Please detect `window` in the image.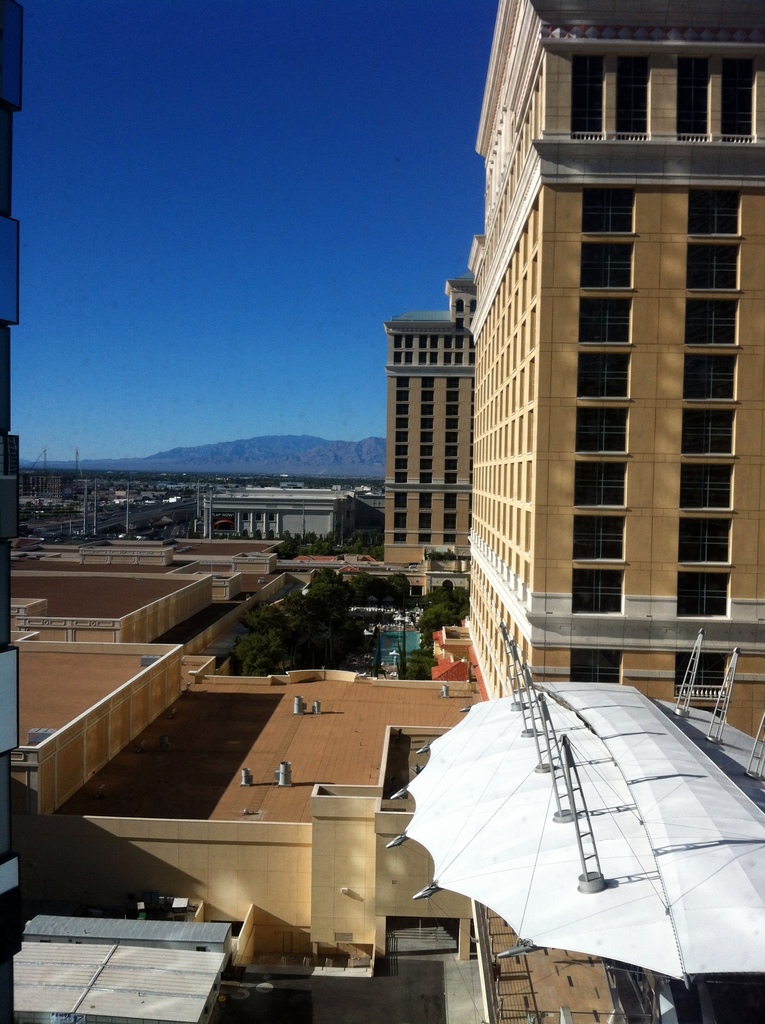
(x1=571, y1=567, x2=629, y2=614).
